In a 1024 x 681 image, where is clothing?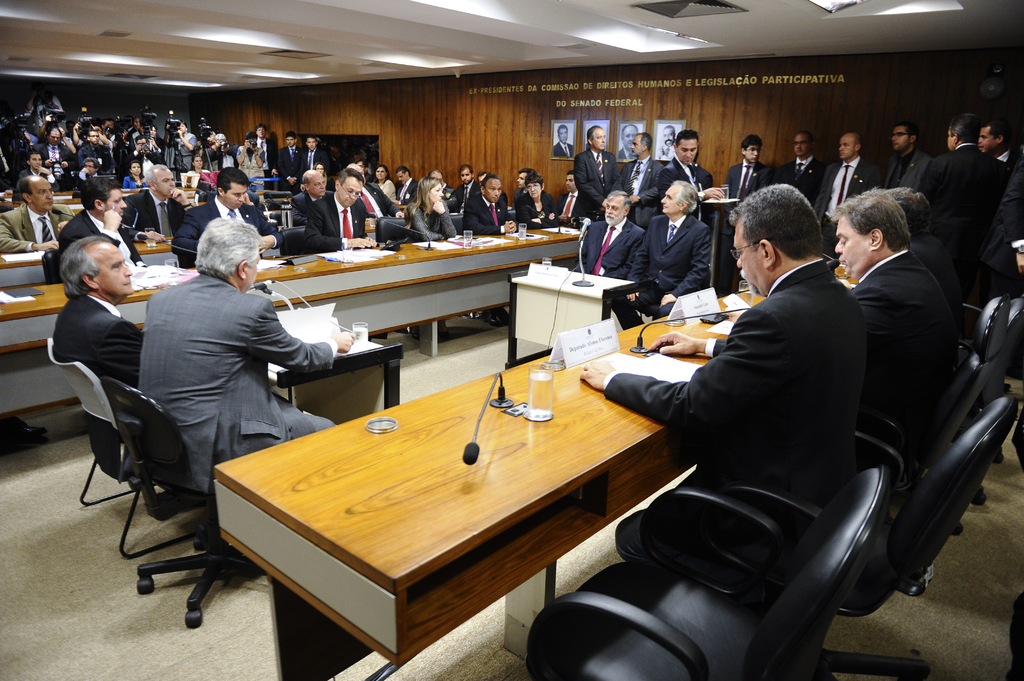
x1=602, y1=244, x2=861, y2=556.
